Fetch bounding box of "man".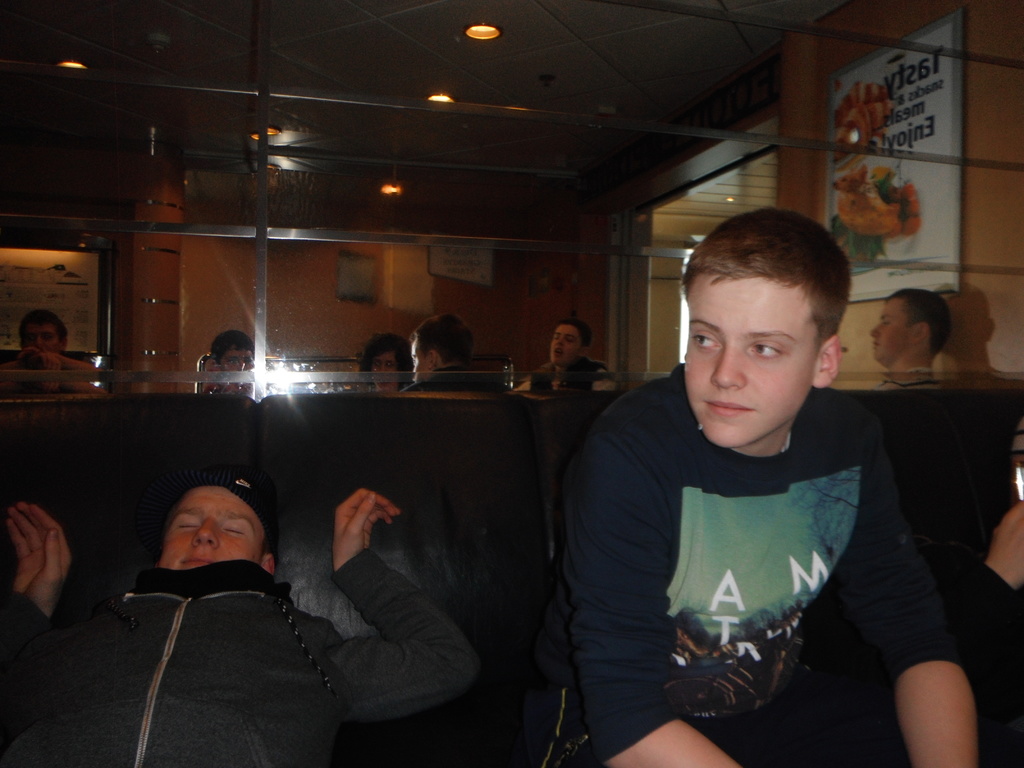
Bbox: <bbox>351, 331, 418, 404</bbox>.
